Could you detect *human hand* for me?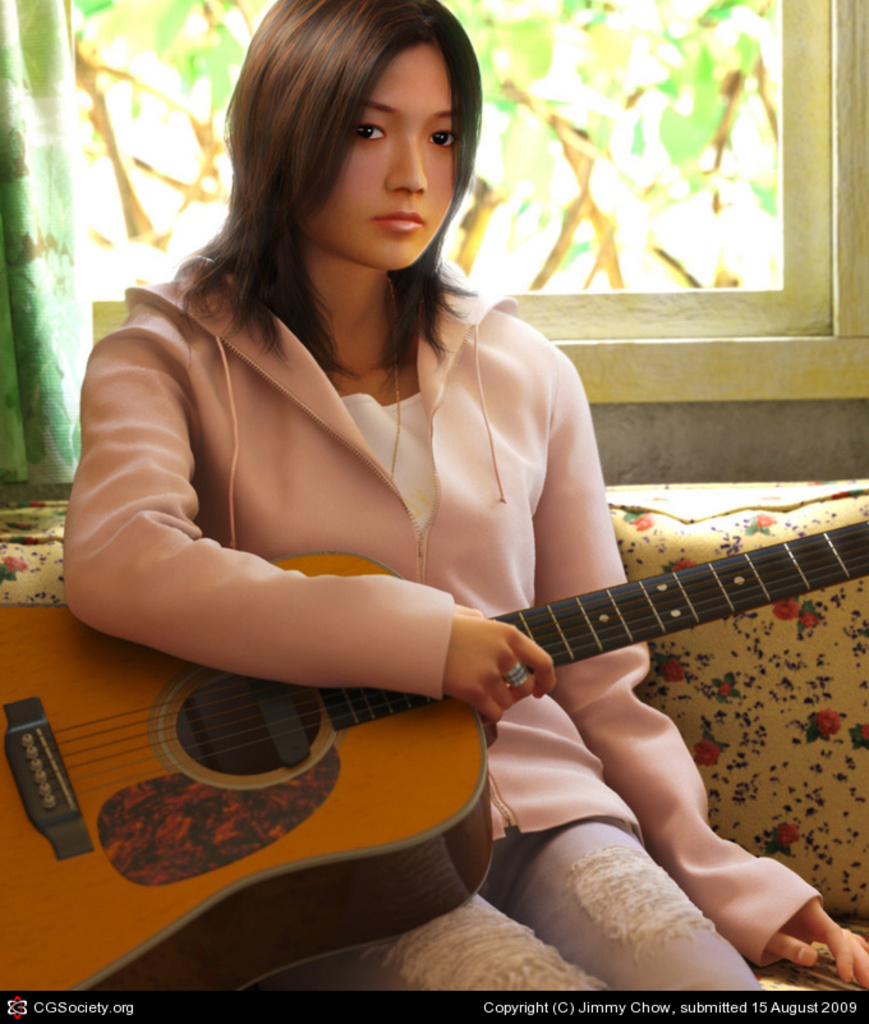
Detection result: {"x1": 658, "y1": 798, "x2": 842, "y2": 997}.
